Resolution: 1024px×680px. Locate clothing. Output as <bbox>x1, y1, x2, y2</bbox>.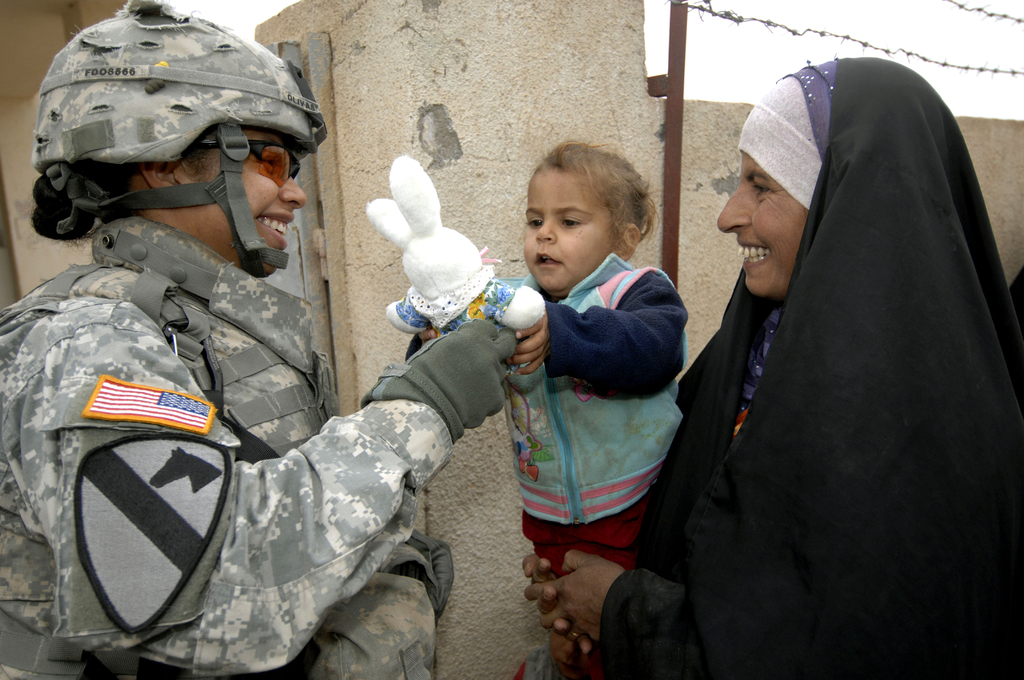
<bbox>0, 214, 518, 679</bbox>.
